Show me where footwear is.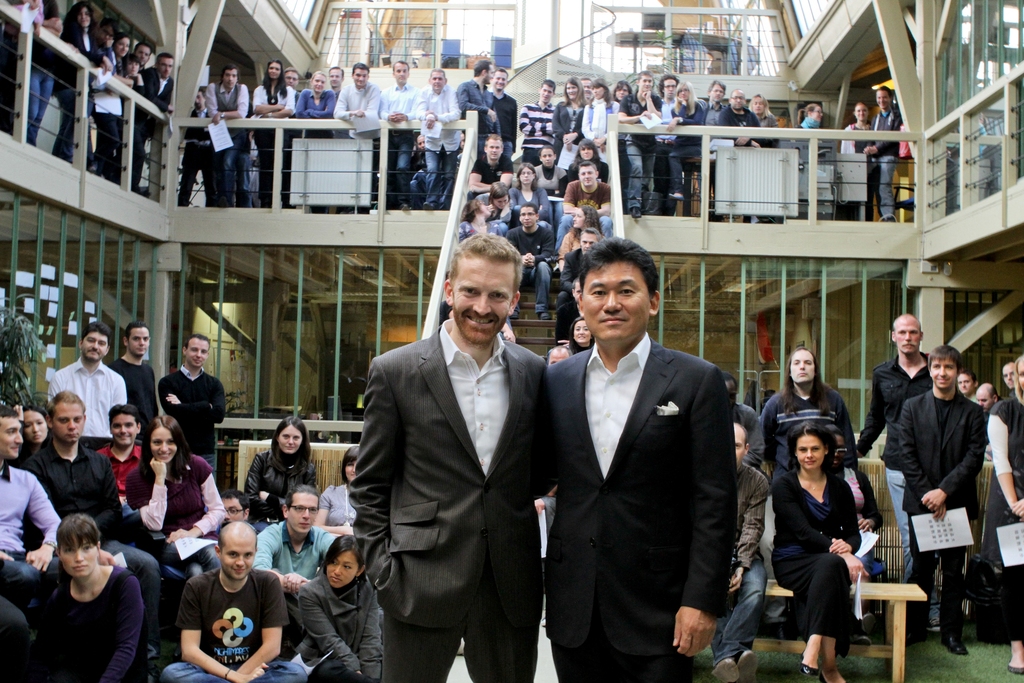
footwear is at [x1=941, y1=636, x2=968, y2=657].
